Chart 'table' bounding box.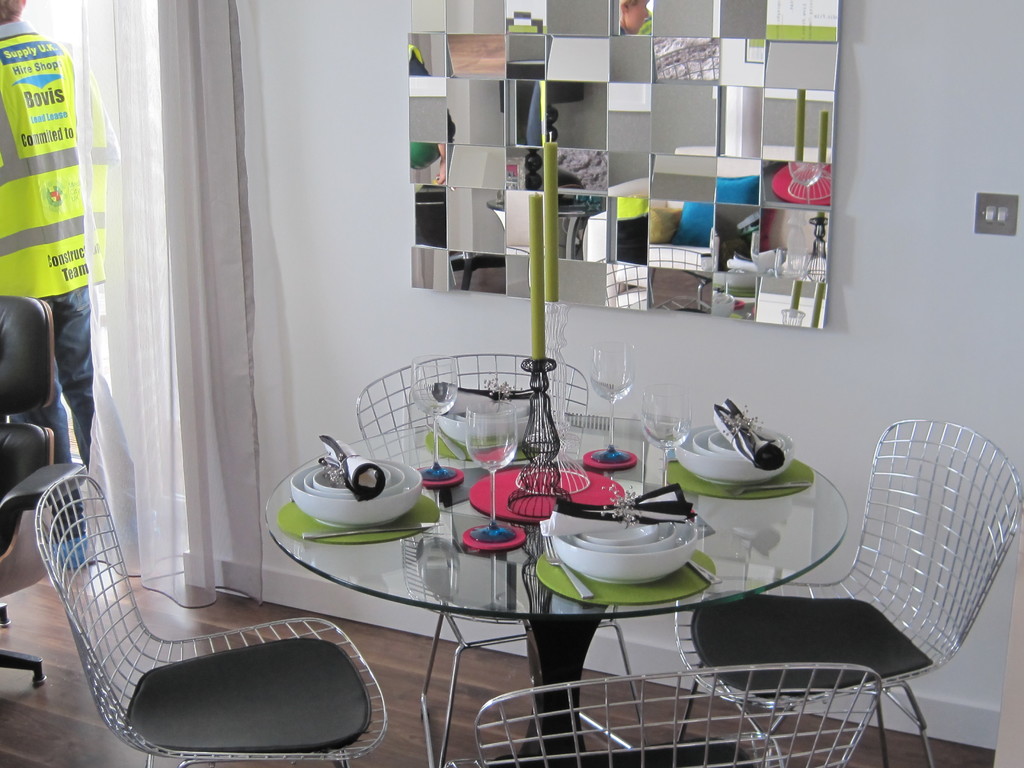
Charted: box(175, 426, 865, 730).
